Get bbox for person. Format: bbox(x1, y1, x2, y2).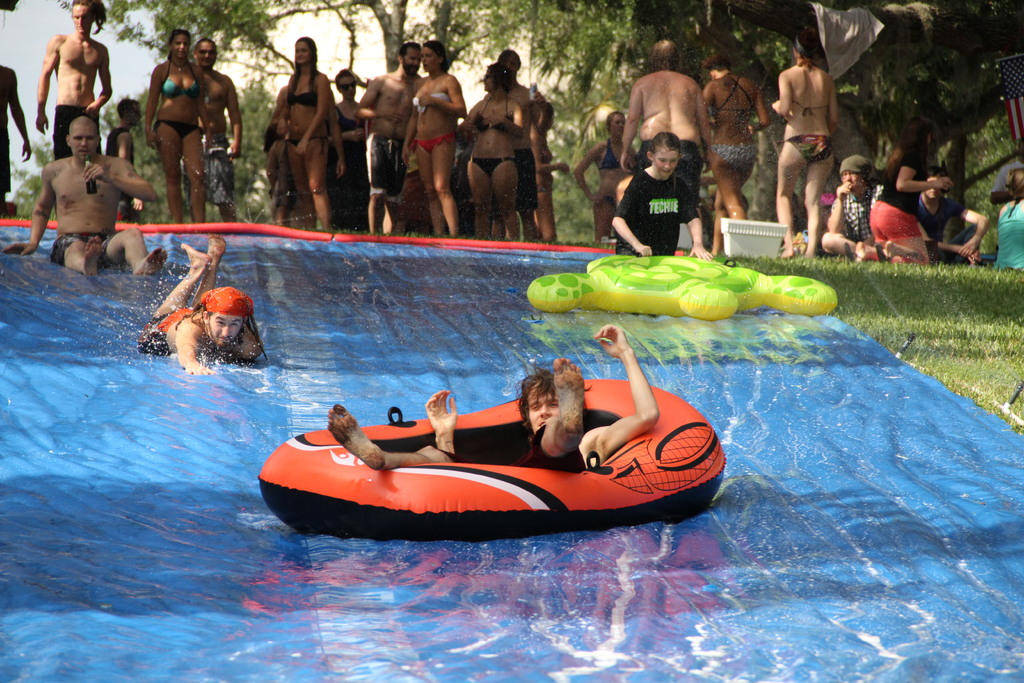
bbox(913, 173, 989, 264).
